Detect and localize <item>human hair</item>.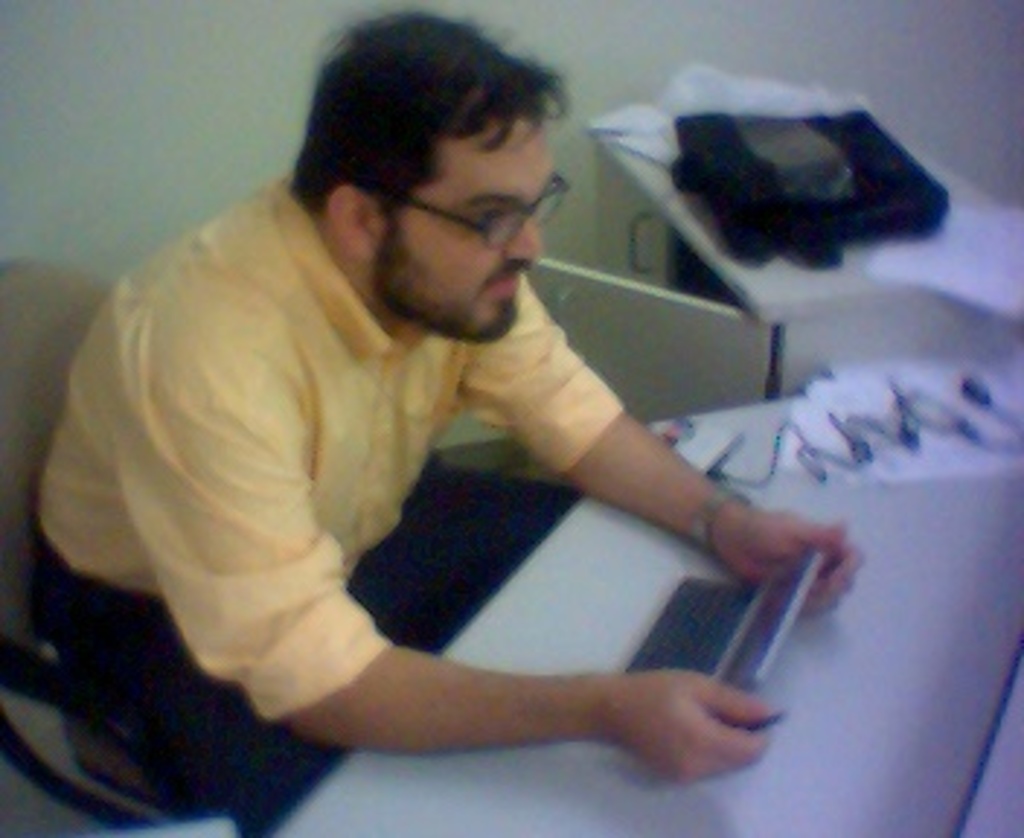
Localized at <bbox>282, 17, 564, 233</bbox>.
